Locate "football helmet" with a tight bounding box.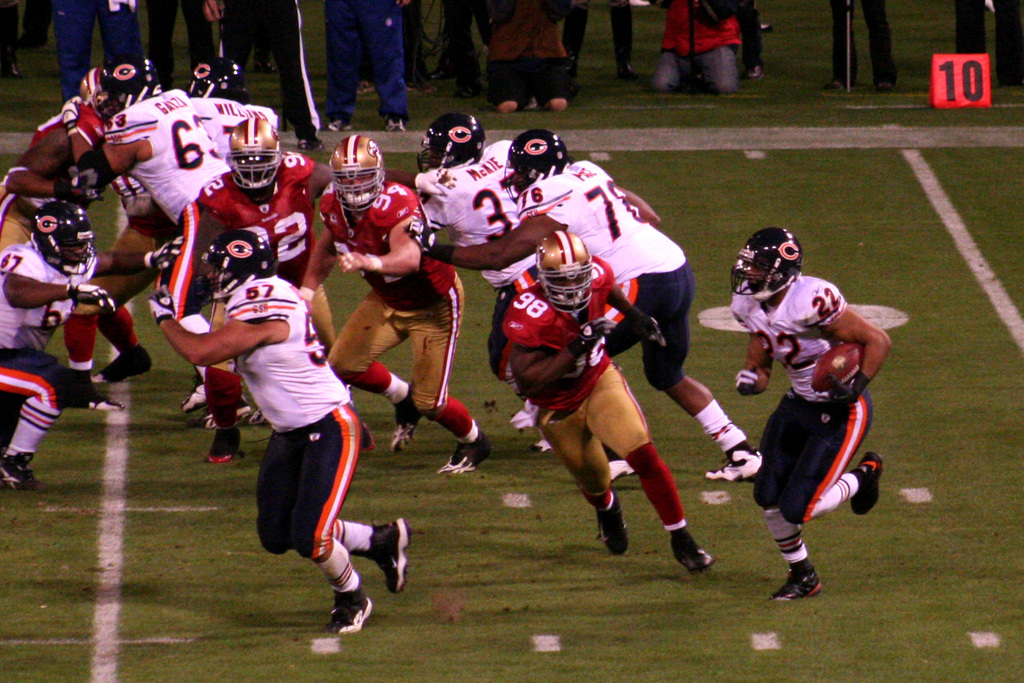
[left=414, top=115, right=493, bottom=174].
